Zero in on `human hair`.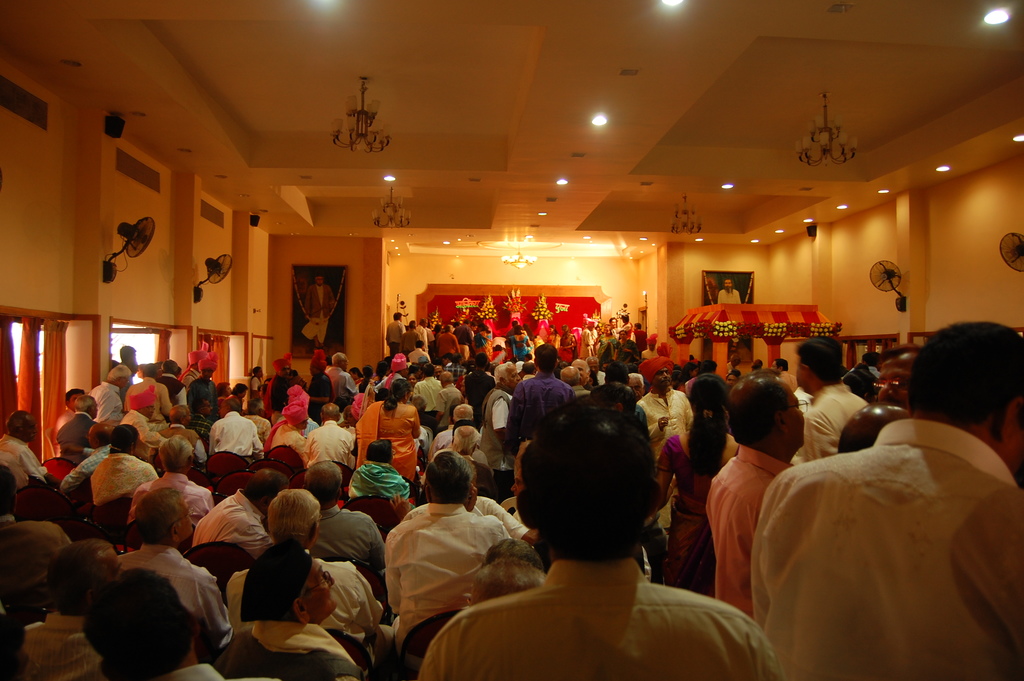
Zeroed in: <bbox>424, 450, 472, 504</bbox>.
